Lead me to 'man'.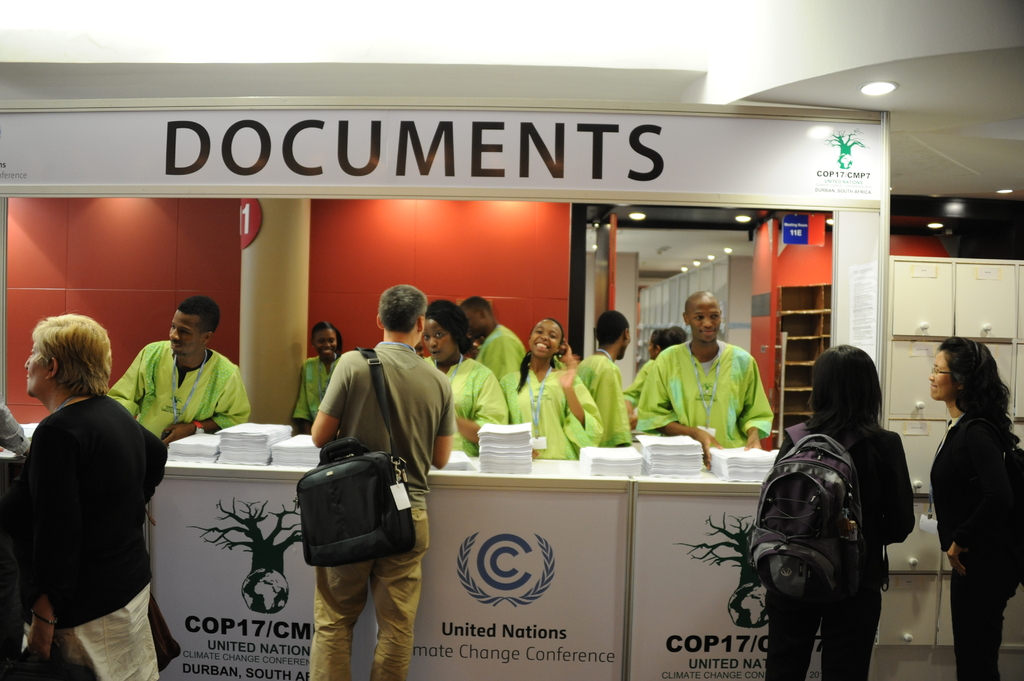
Lead to bbox=[310, 285, 452, 680].
